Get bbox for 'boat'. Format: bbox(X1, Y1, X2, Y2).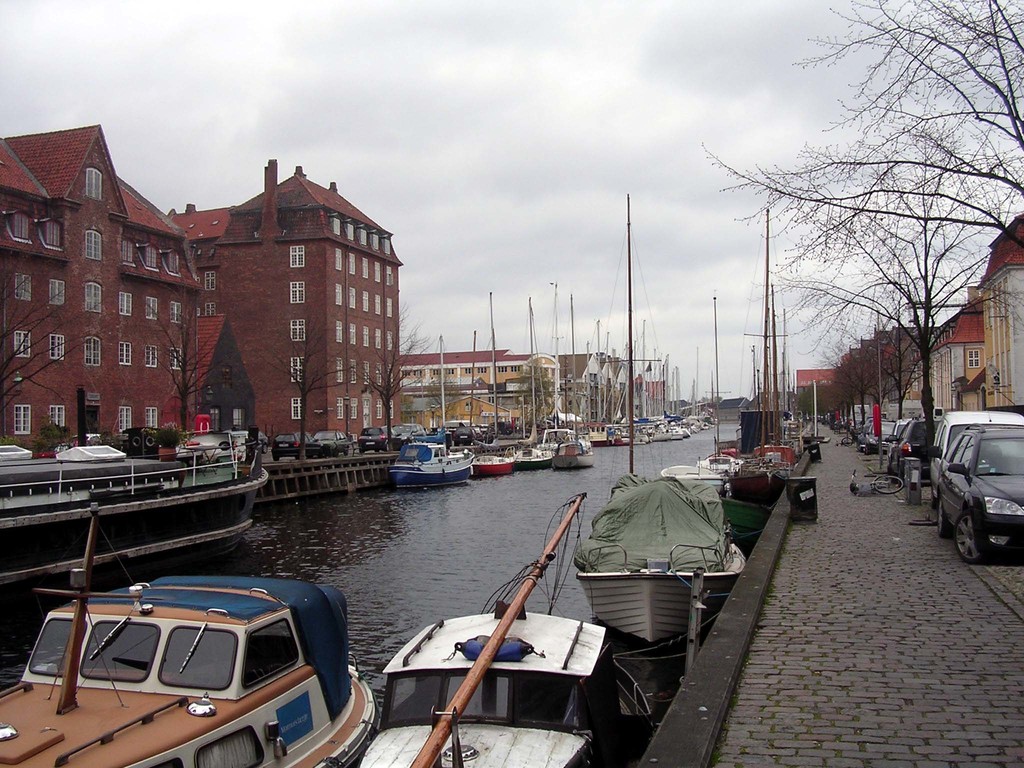
bbox(1, 424, 309, 550).
